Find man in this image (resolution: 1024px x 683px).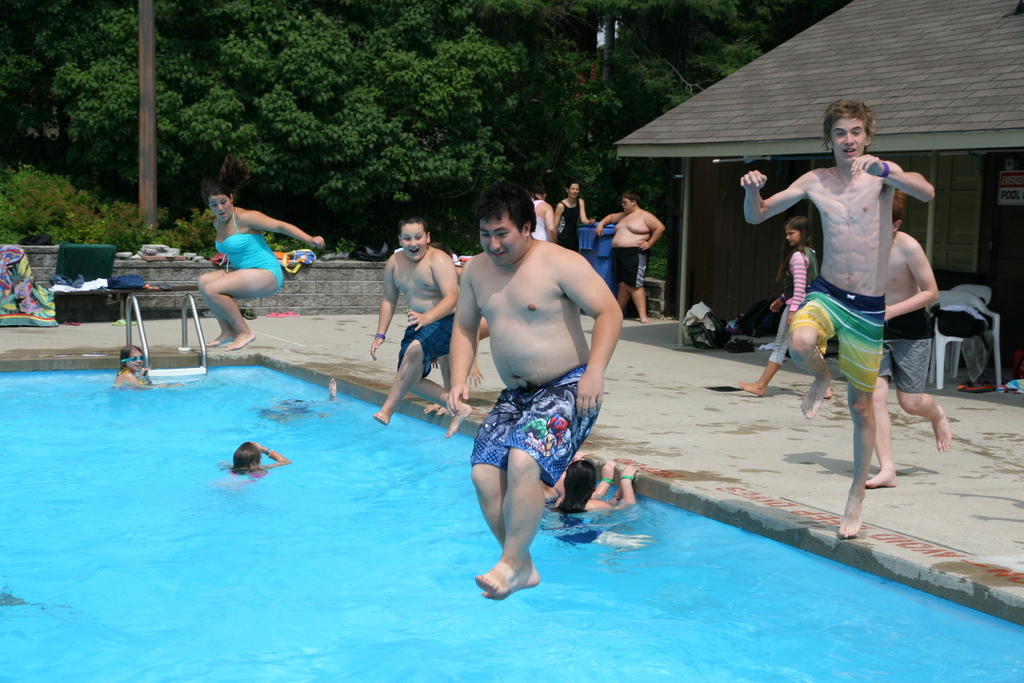
BBox(740, 99, 934, 536).
